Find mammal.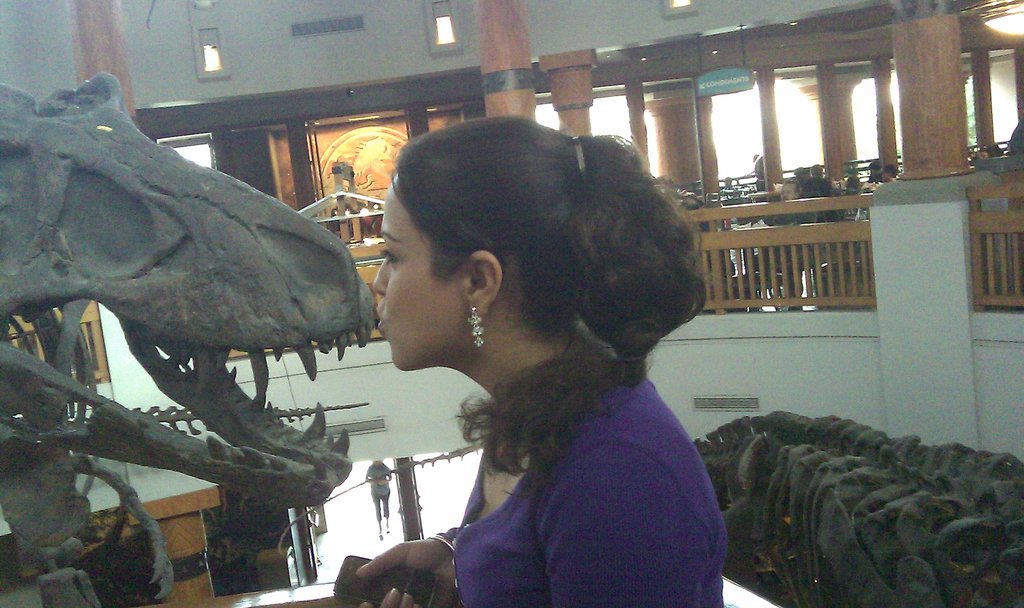
rect(803, 162, 833, 193).
